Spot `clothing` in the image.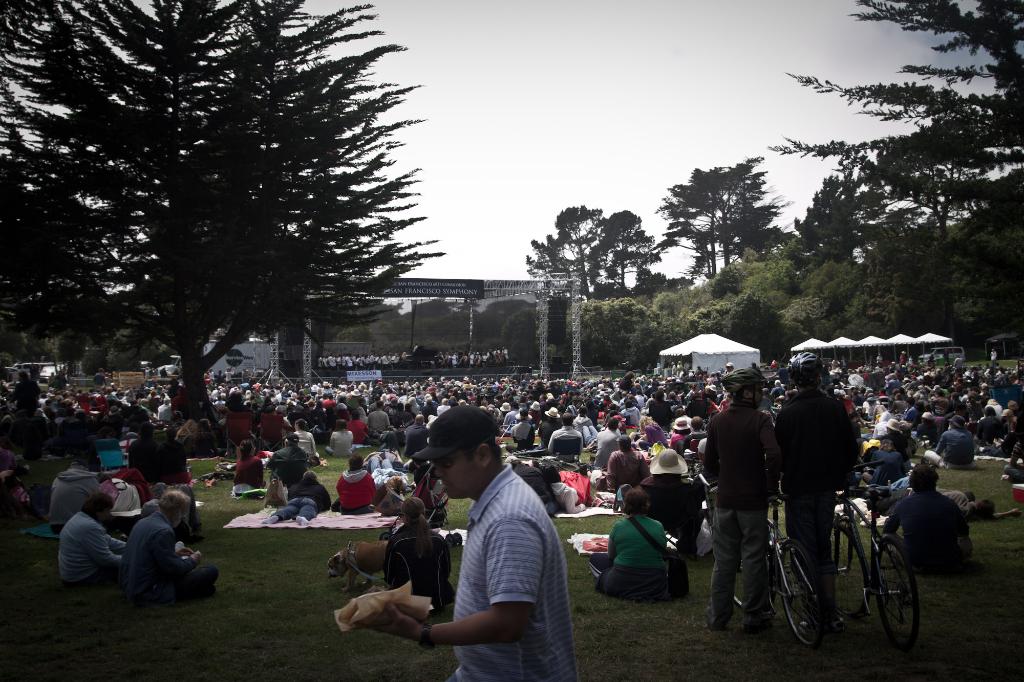
`clothing` found at <bbox>387, 512, 449, 617</bbox>.
